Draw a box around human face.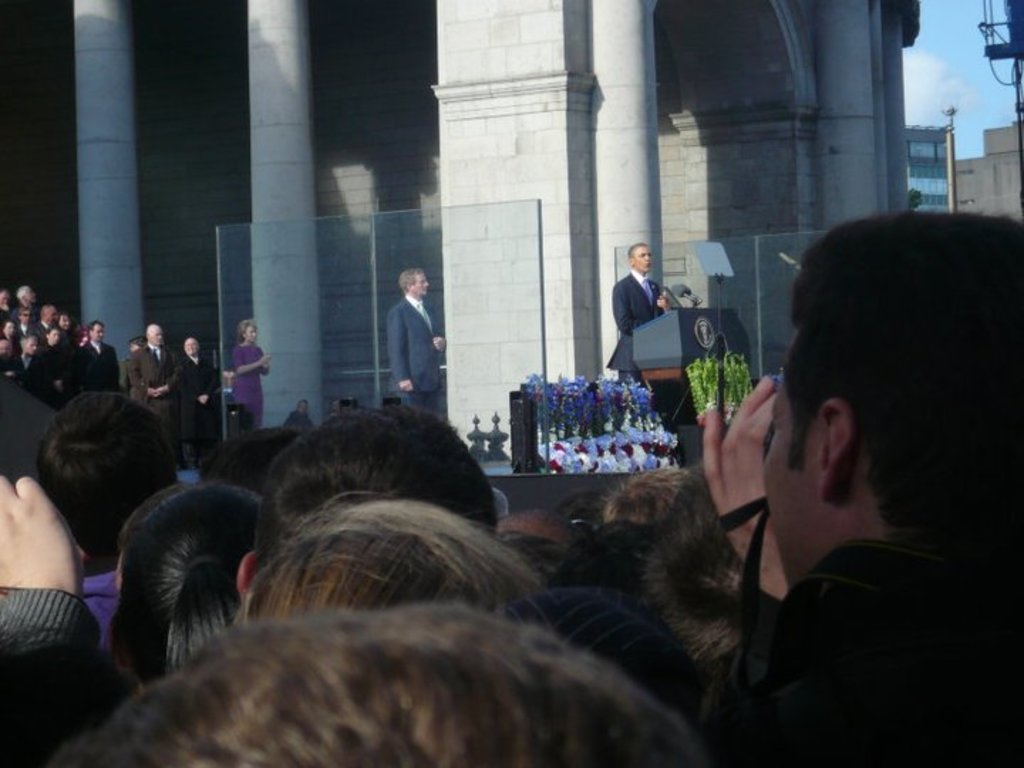
rect(765, 367, 815, 585).
